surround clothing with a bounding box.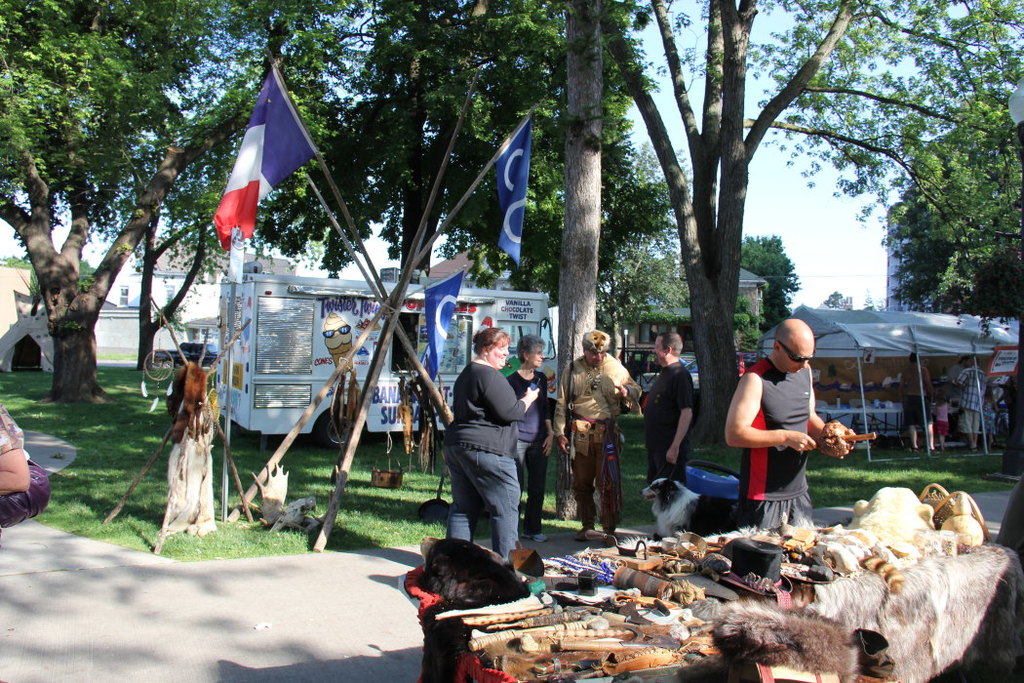
left=936, top=402, right=948, bottom=437.
